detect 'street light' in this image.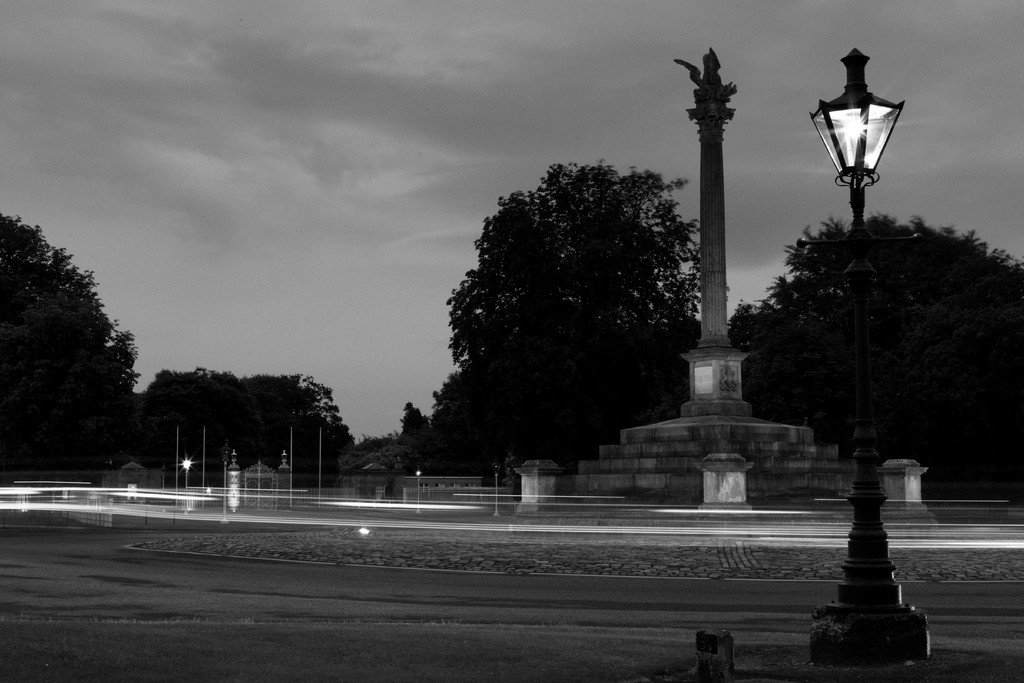
Detection: <bbox>491, 462, 501, 520</bbox>.
